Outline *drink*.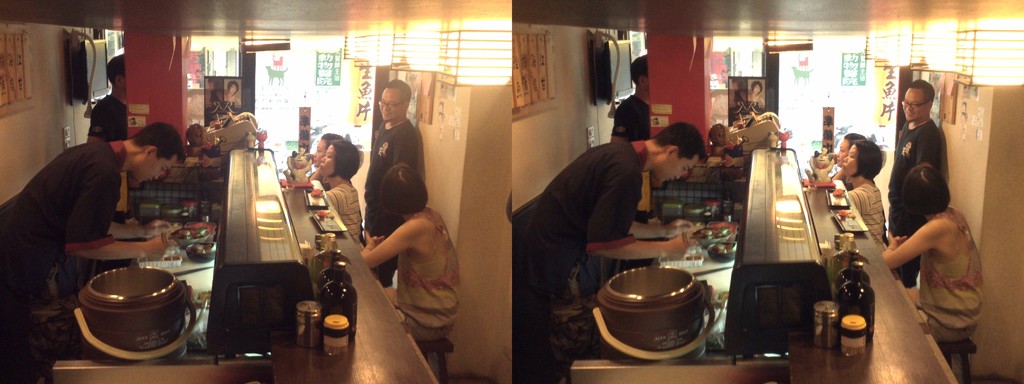
Outline: locate(323, 259, 360, 337).
